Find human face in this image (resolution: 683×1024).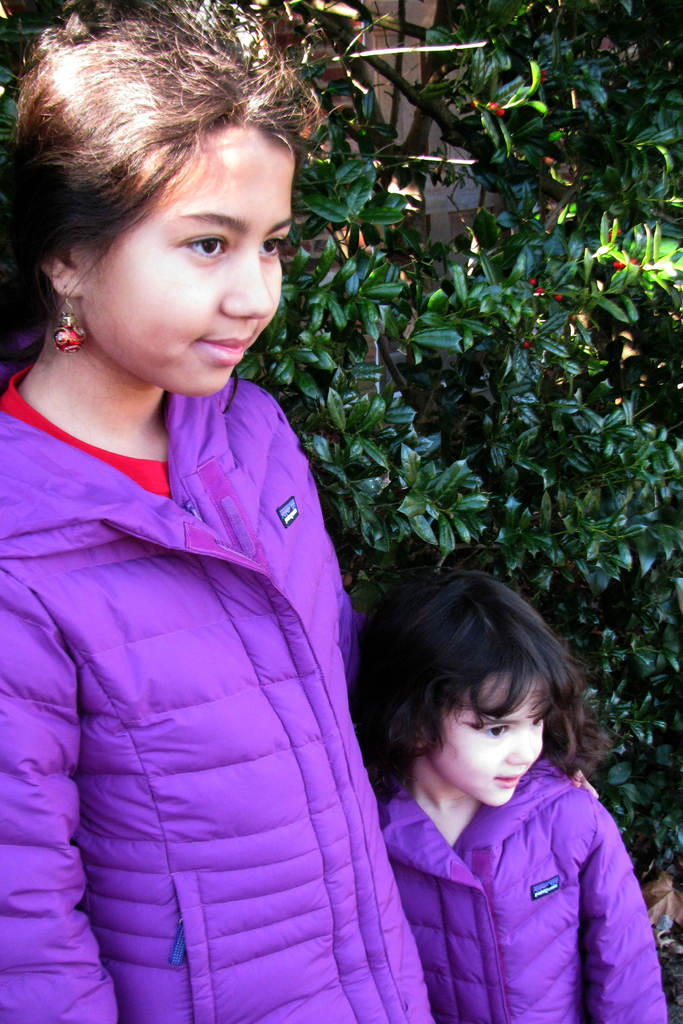
BBox(438, 675, 539, 803).
